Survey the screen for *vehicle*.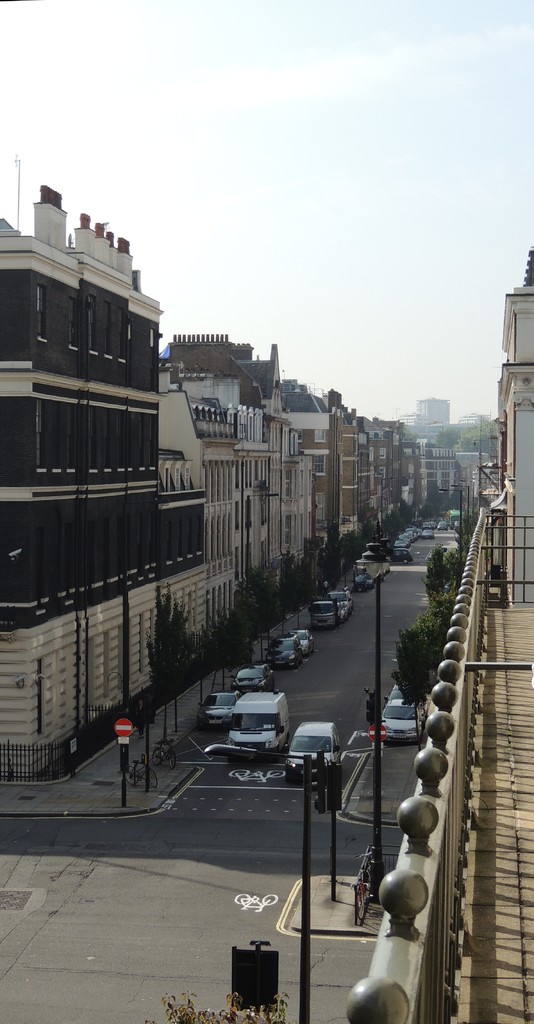
Survey found: BBox(352, 570, 377, 591).
